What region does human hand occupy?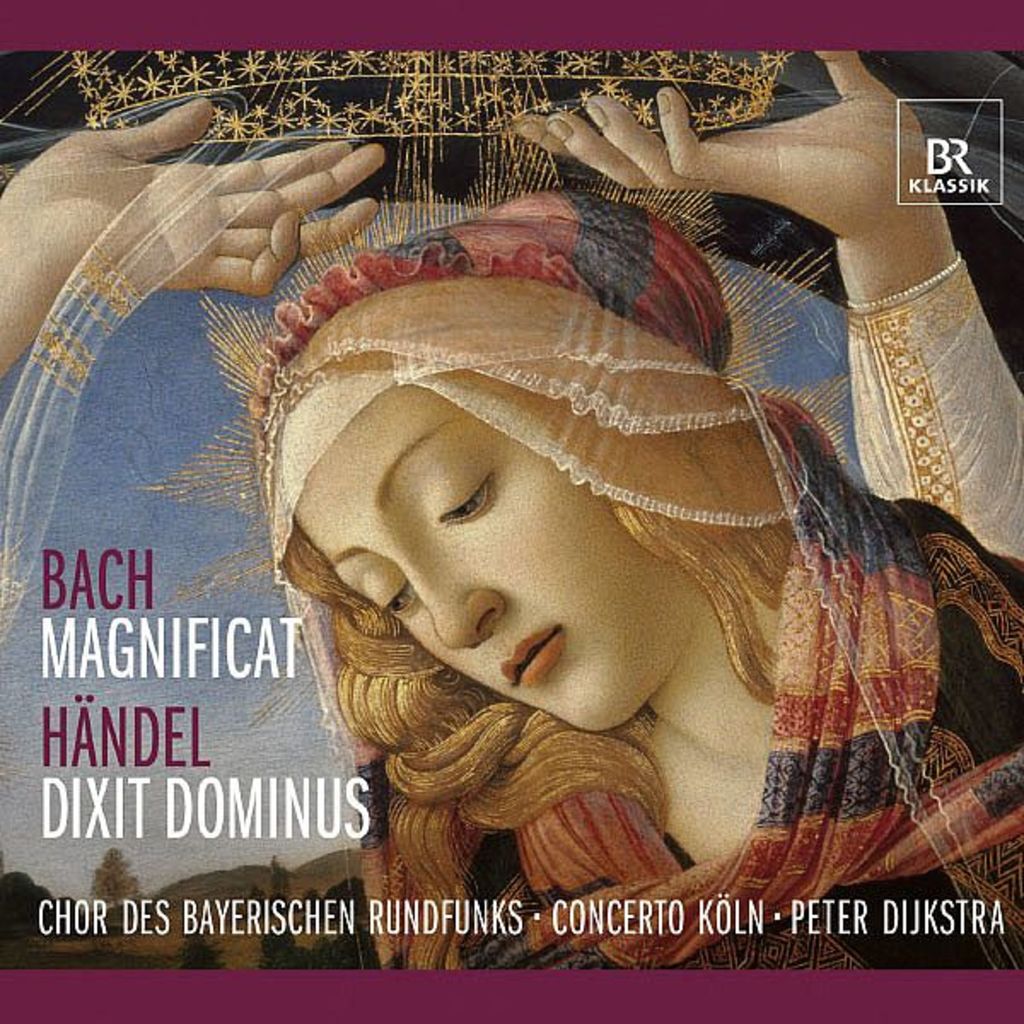
box=[0, 97, 389, 304].
